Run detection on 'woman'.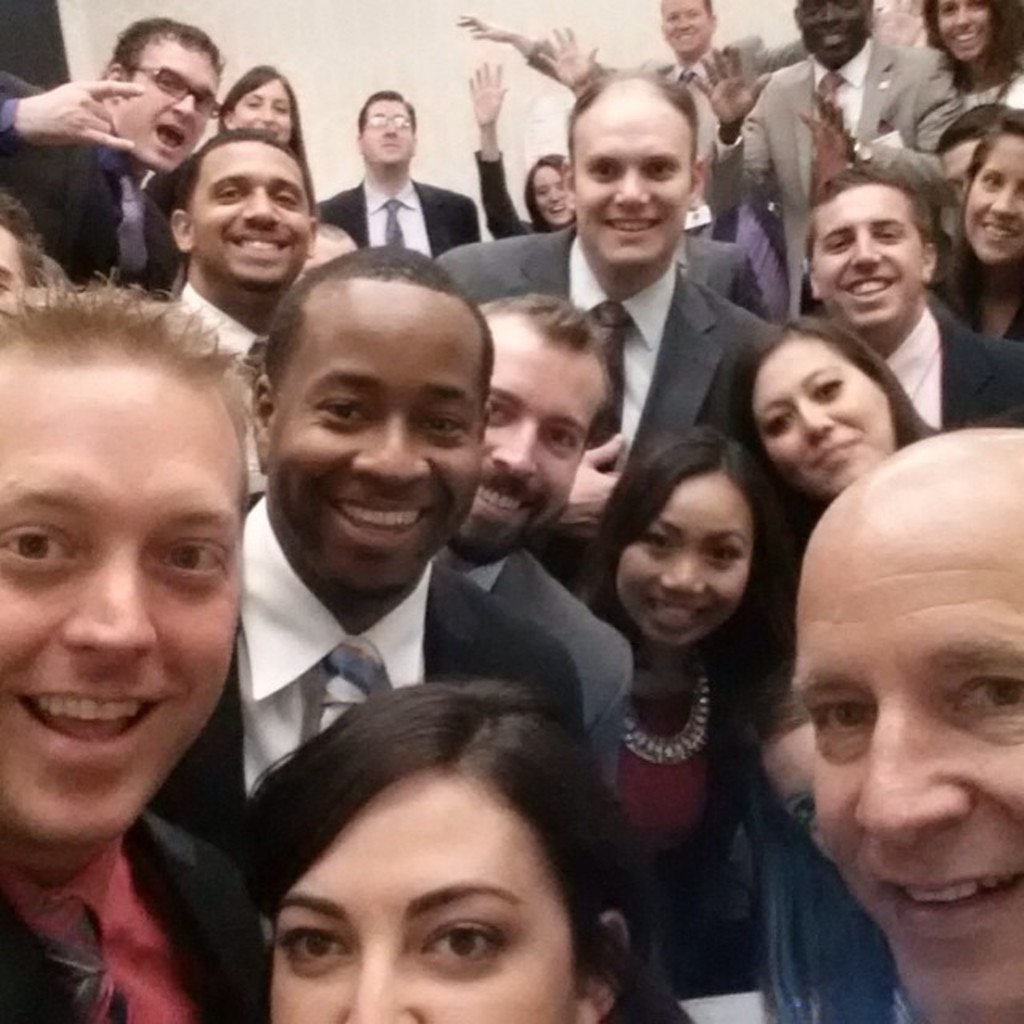
Result: box(941, 114, 1022, 342).
